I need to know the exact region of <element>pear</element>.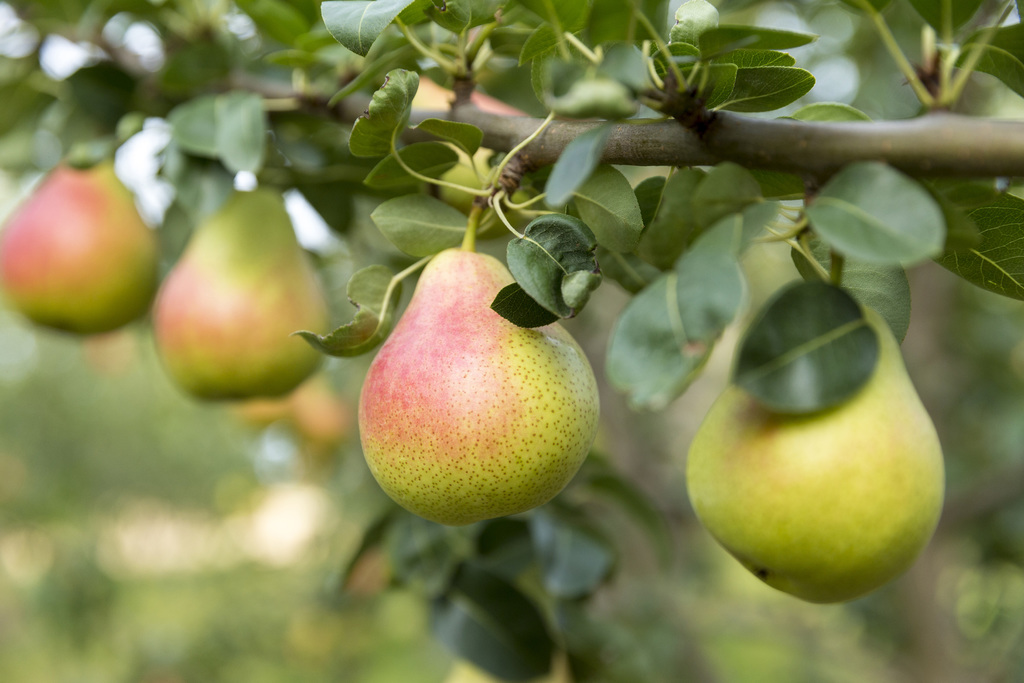
Region: BBox(150, 181, 331, 404).
